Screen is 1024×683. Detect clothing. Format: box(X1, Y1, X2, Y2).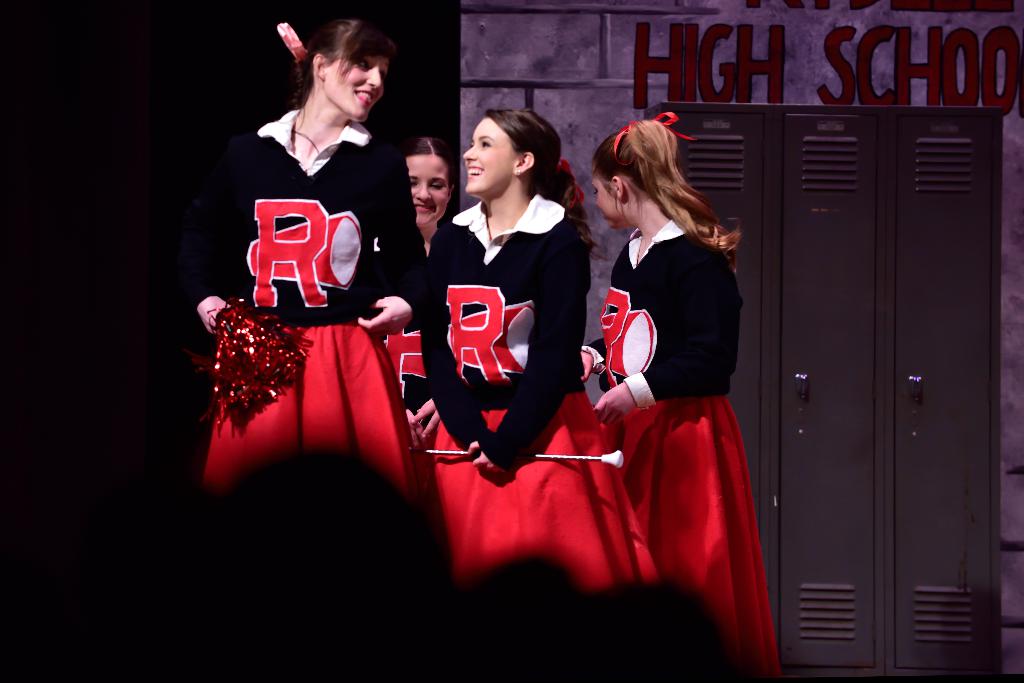
box(207, 99, 412, 456).
